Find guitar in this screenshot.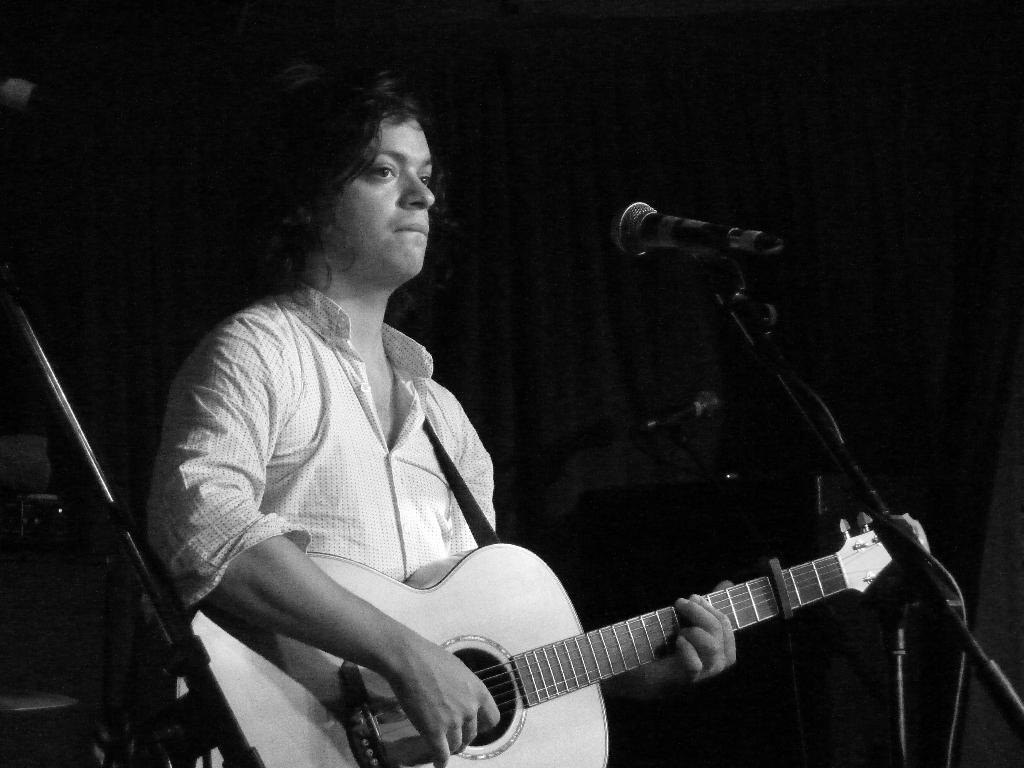
The bounding box for guitar is [170,522,931,767].
